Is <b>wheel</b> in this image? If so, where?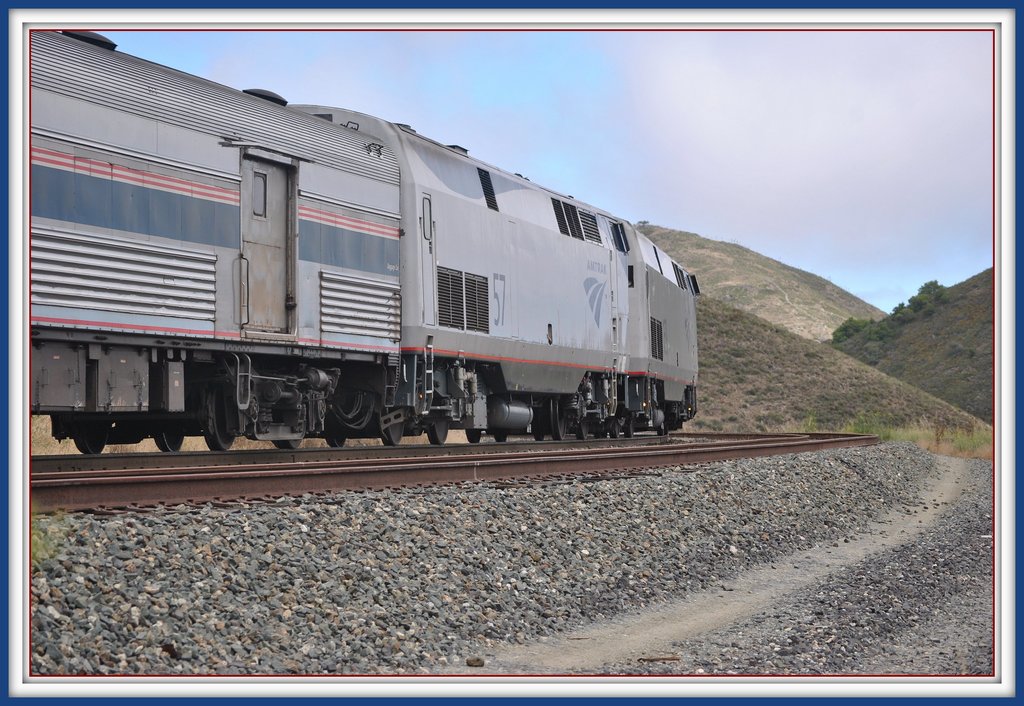
Yes, at box(534, 412, 544, 440).
